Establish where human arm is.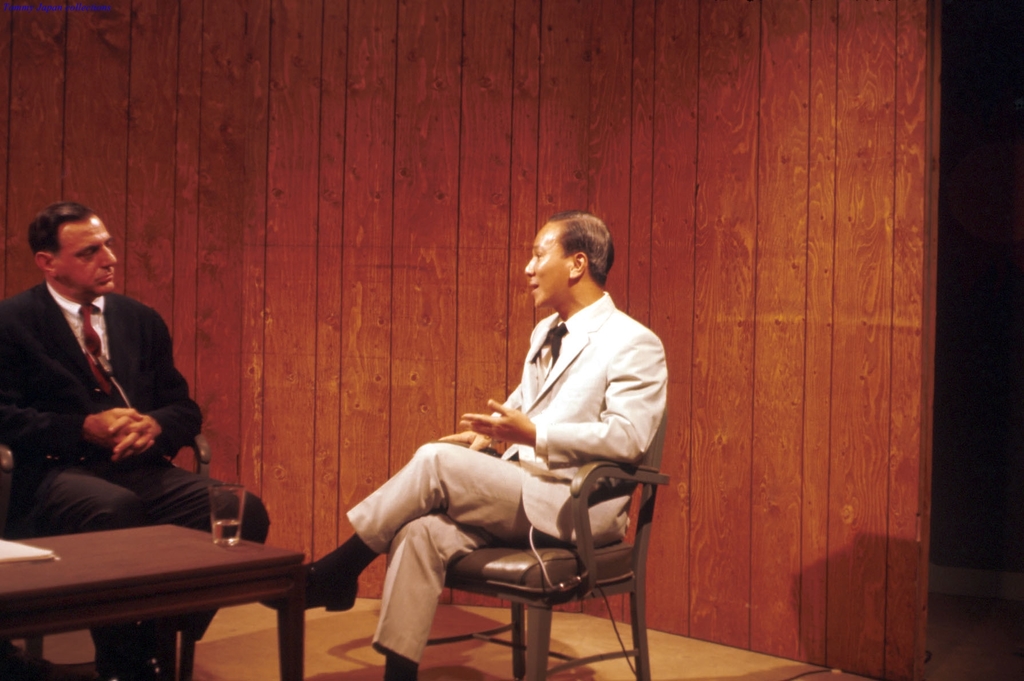
Established at 429/412/497/453.
